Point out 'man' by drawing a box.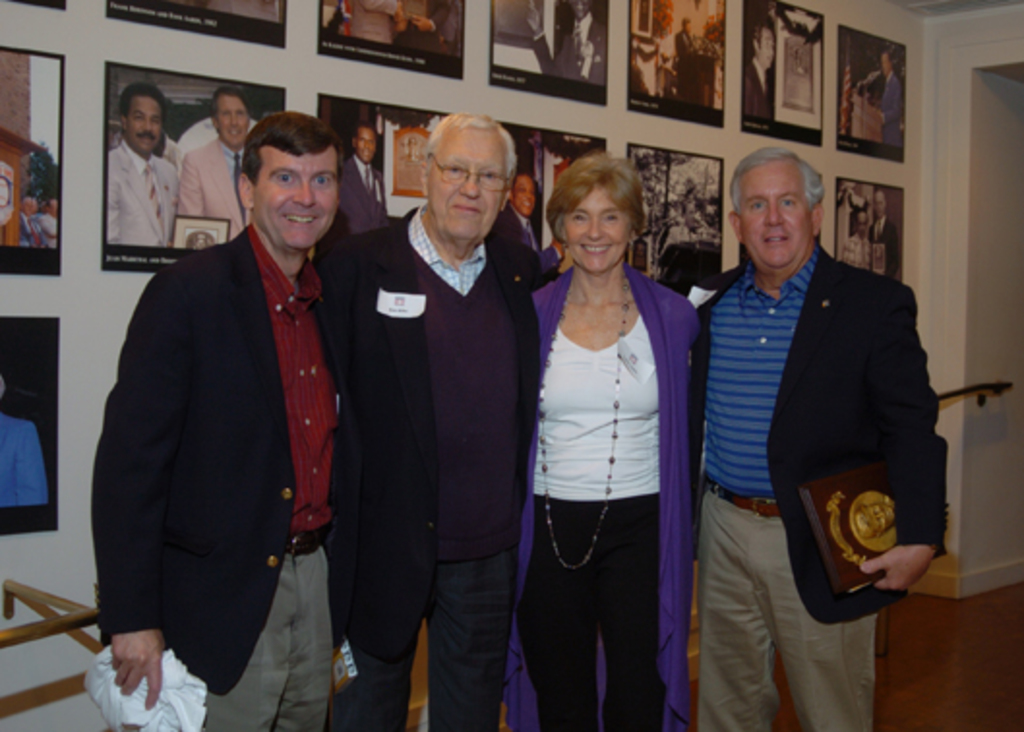
bbox=(739, 21, 778, 124).
